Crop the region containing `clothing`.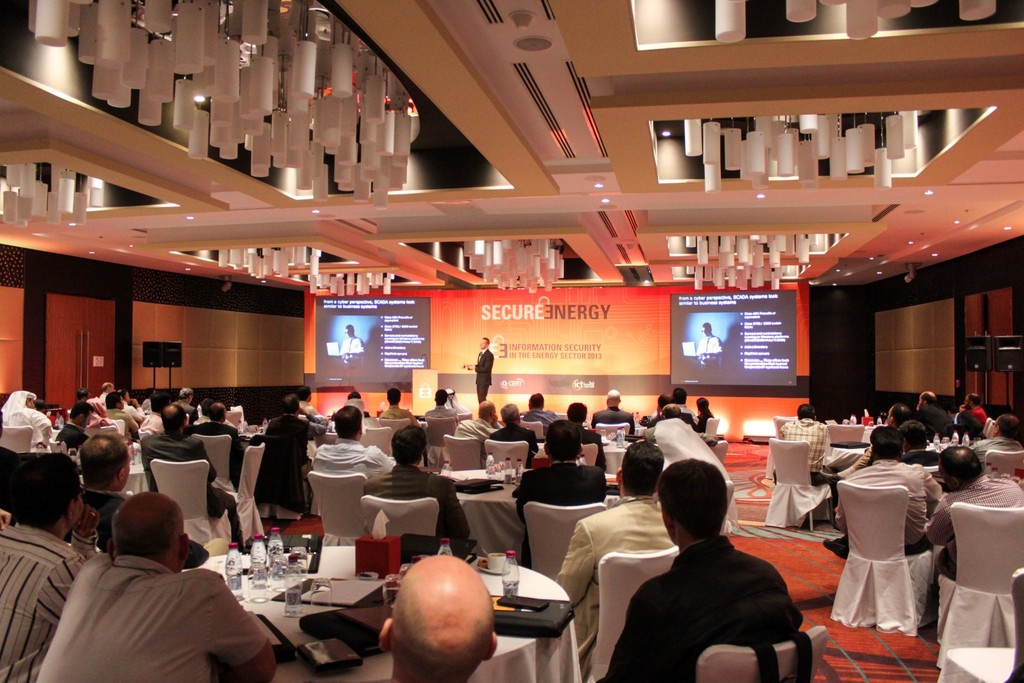
Crop region: 422:406:460:421.
